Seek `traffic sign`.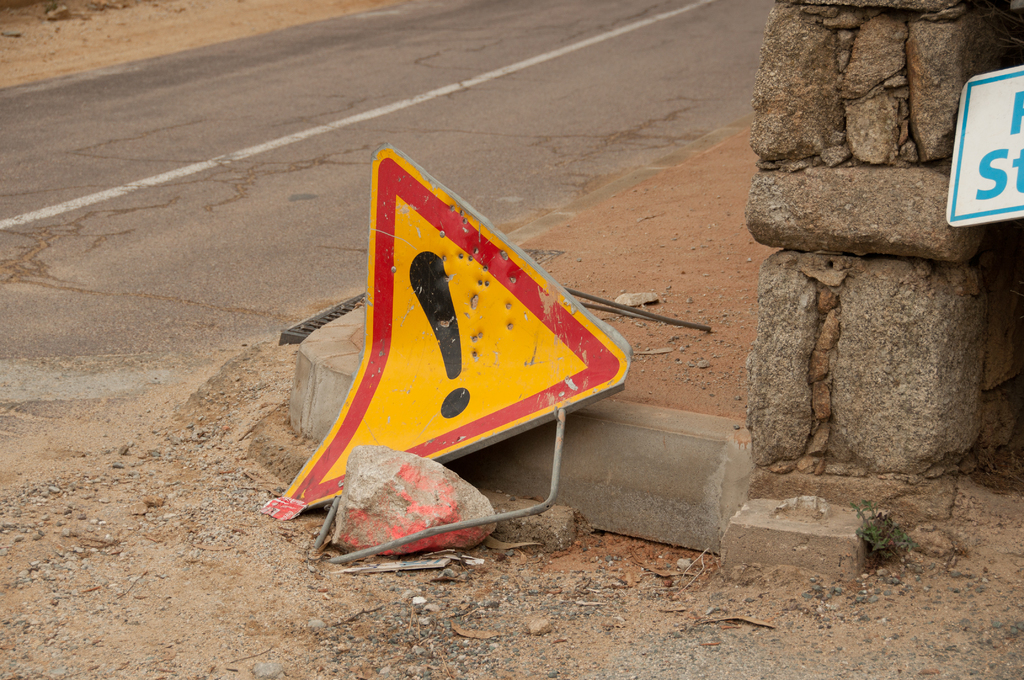
[259, 142, 636, 564].
